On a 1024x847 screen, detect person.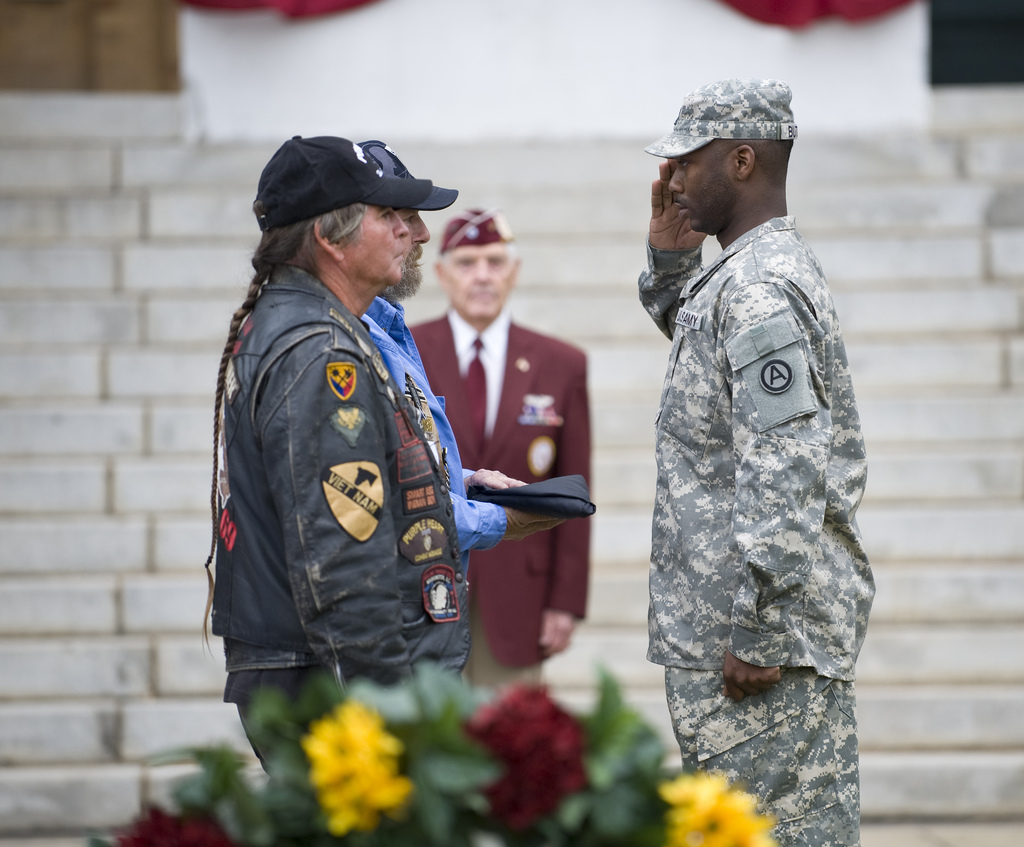
Rect(355, 141, 570, 591).
